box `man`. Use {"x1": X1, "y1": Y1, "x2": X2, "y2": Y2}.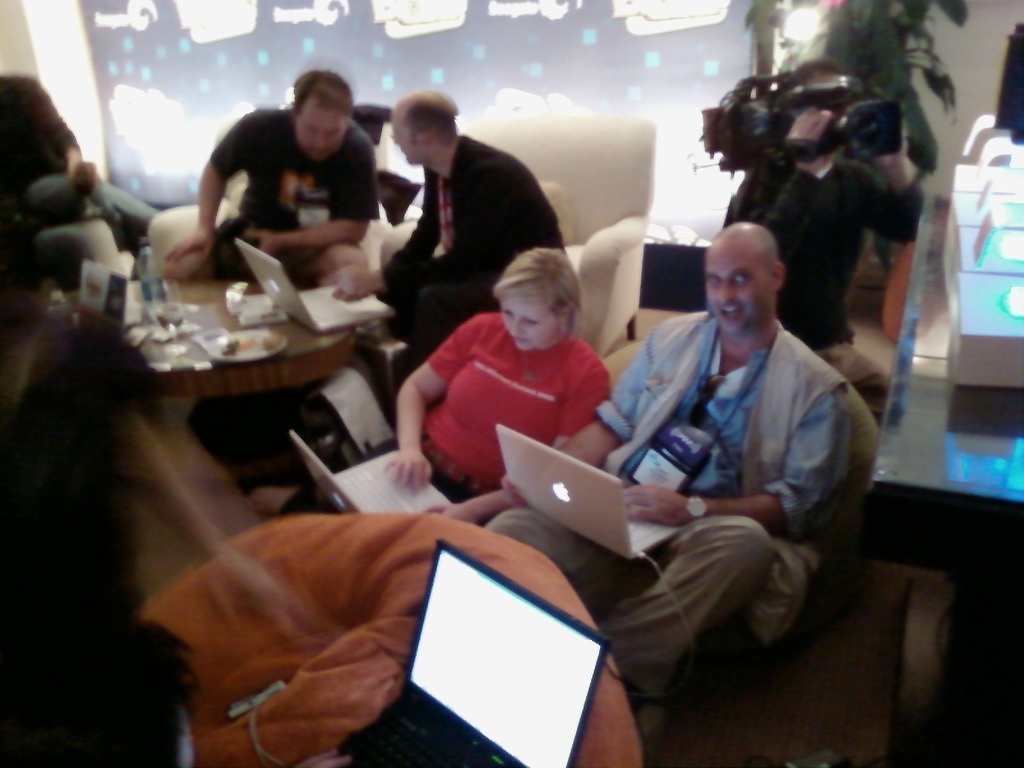
{"x1": 161, "y1": 70, "x2": 375, "y2": 282}.
